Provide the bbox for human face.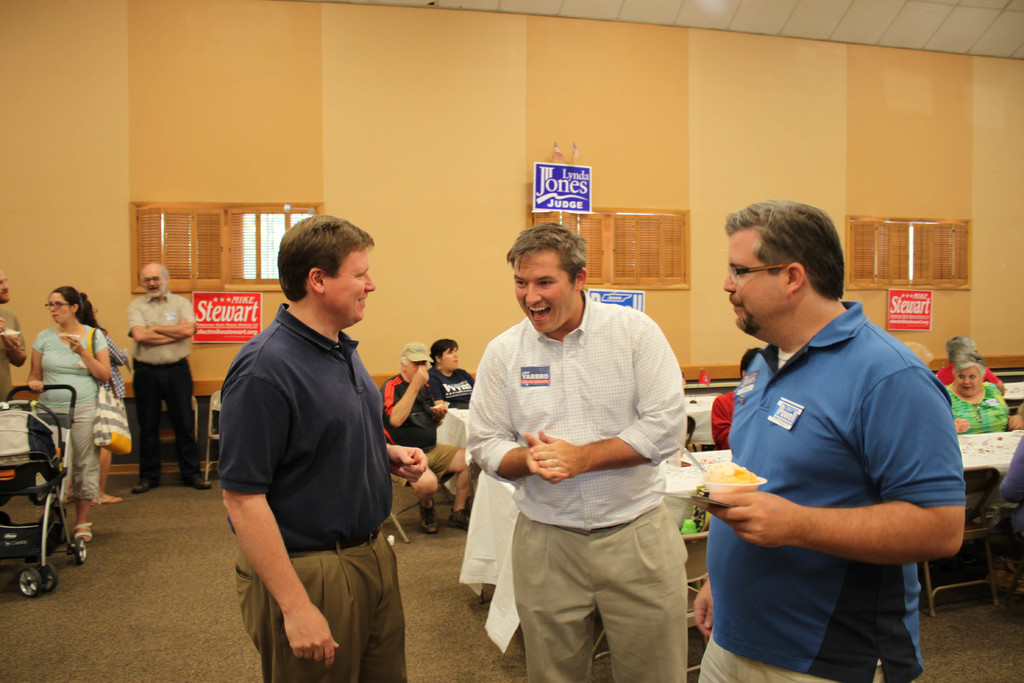
x1=50 y1=291 x2=75 y2=325.
